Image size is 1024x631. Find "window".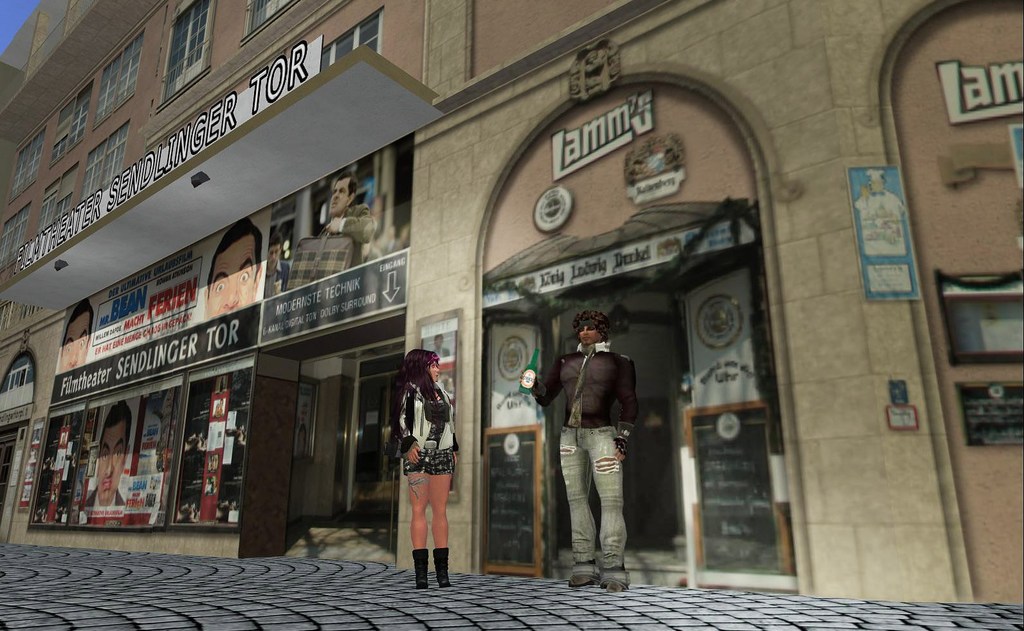
[90, 34, 142, 129].
